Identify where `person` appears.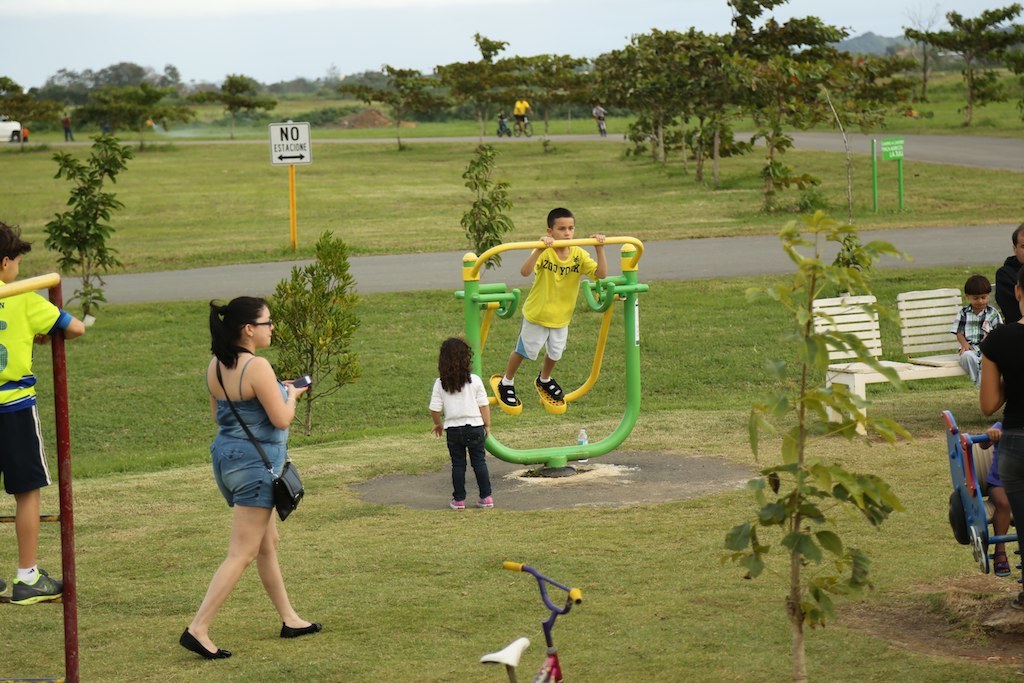
Appears at (954, 271, 1005, 393).
